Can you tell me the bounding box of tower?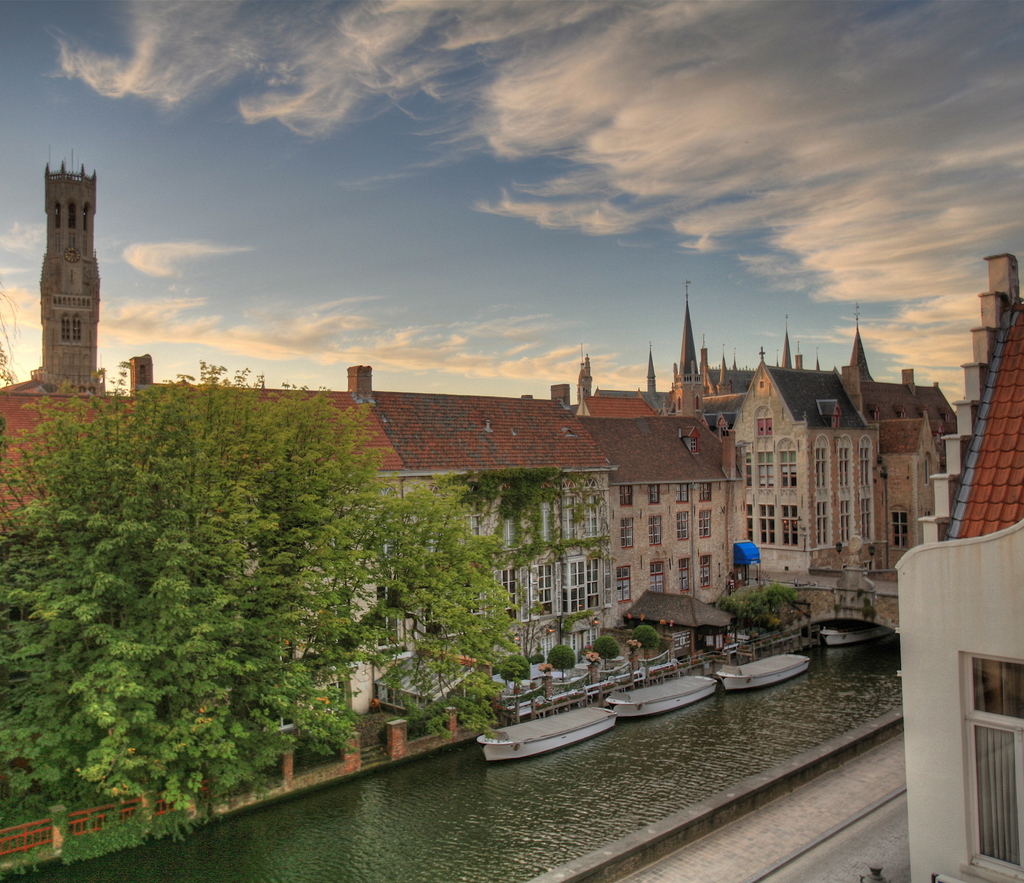
<box>570,336,625,399</box>.
